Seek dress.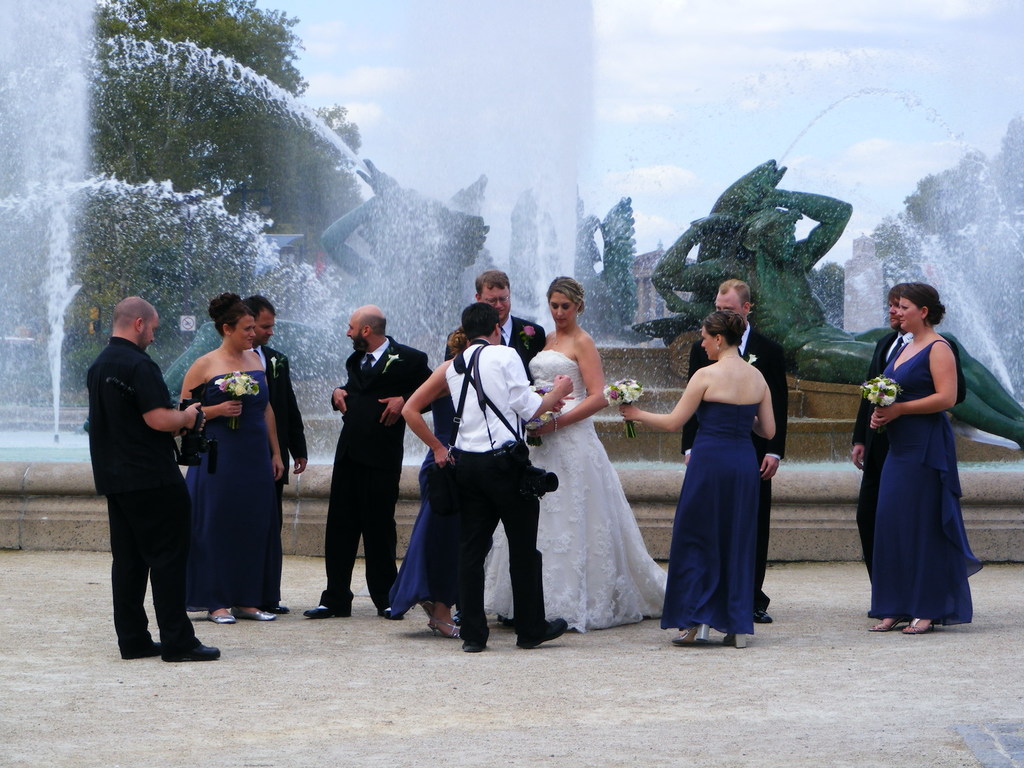
[873, 342, 983, 627].
